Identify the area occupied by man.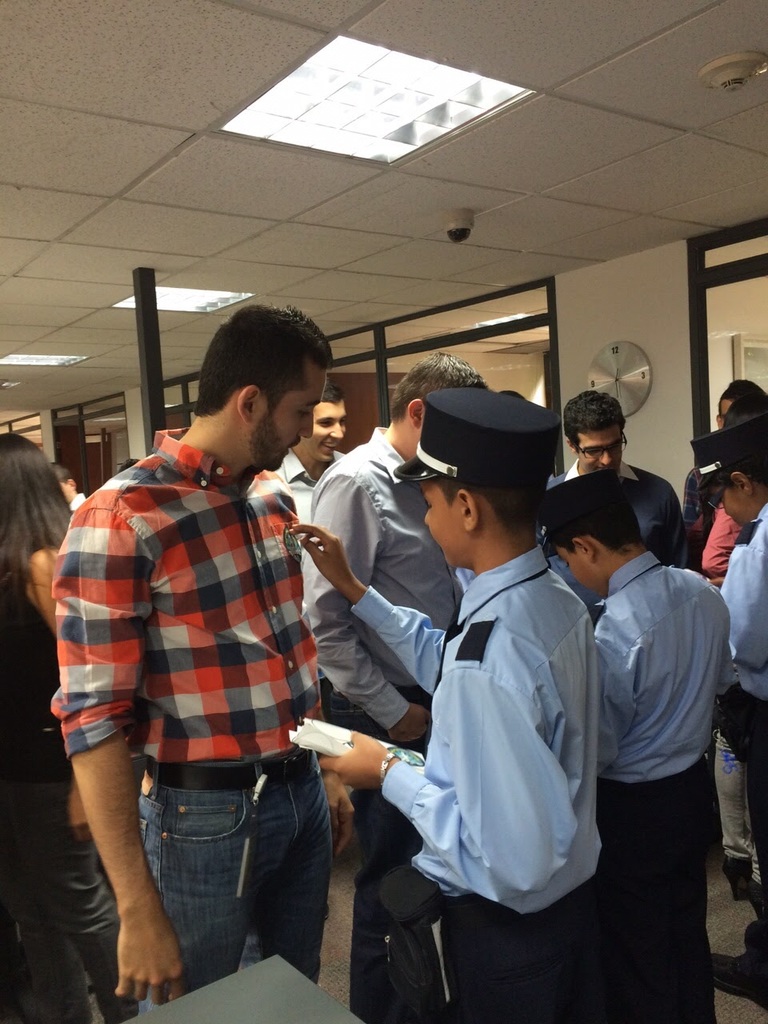
Area: locate(53, 463, 91, 519).
